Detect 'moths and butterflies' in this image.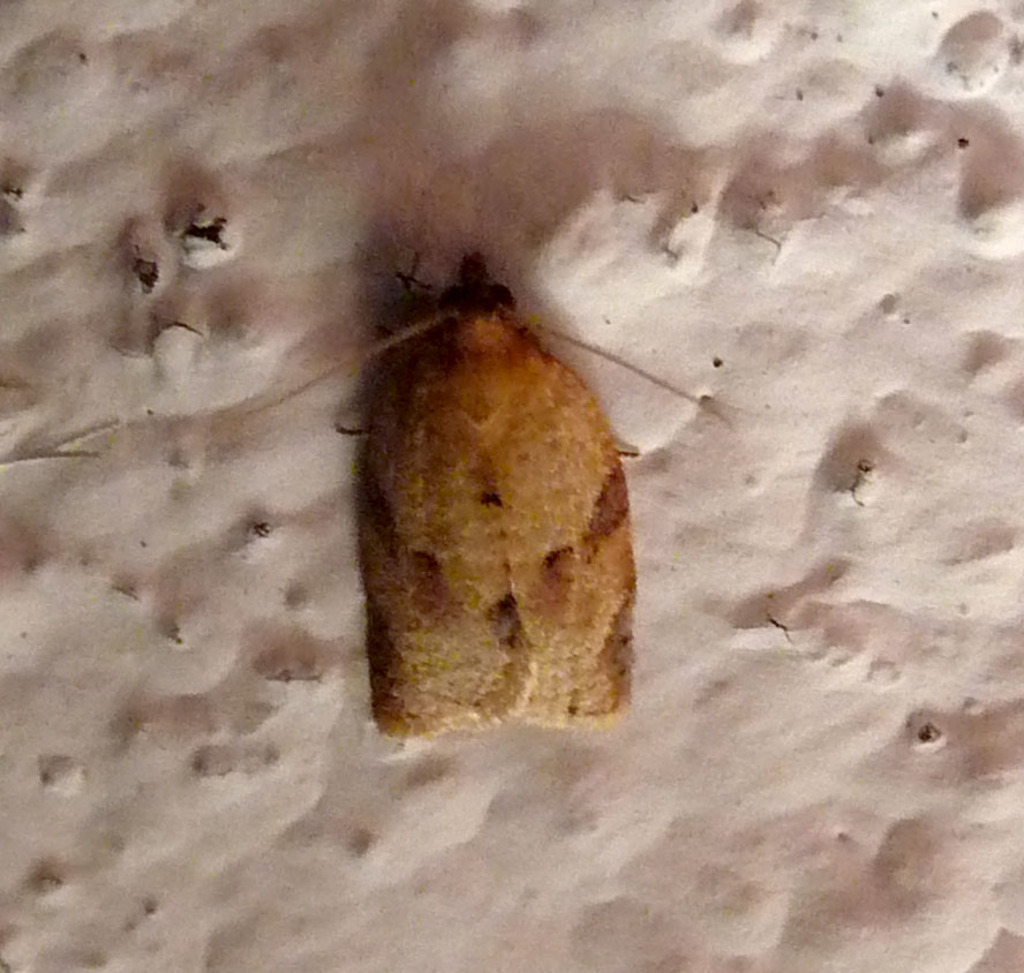
Detection: x1=213 y1=243 x2=731 y2=741.
